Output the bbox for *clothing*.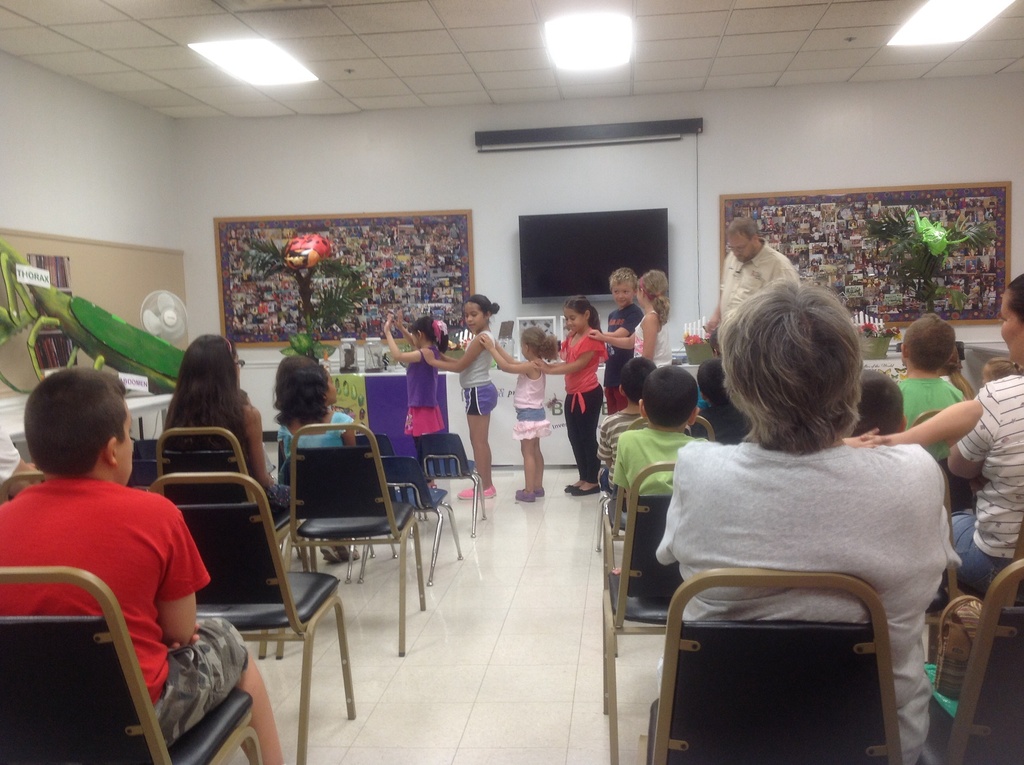
bbox=[401, 343, 441, 435].
